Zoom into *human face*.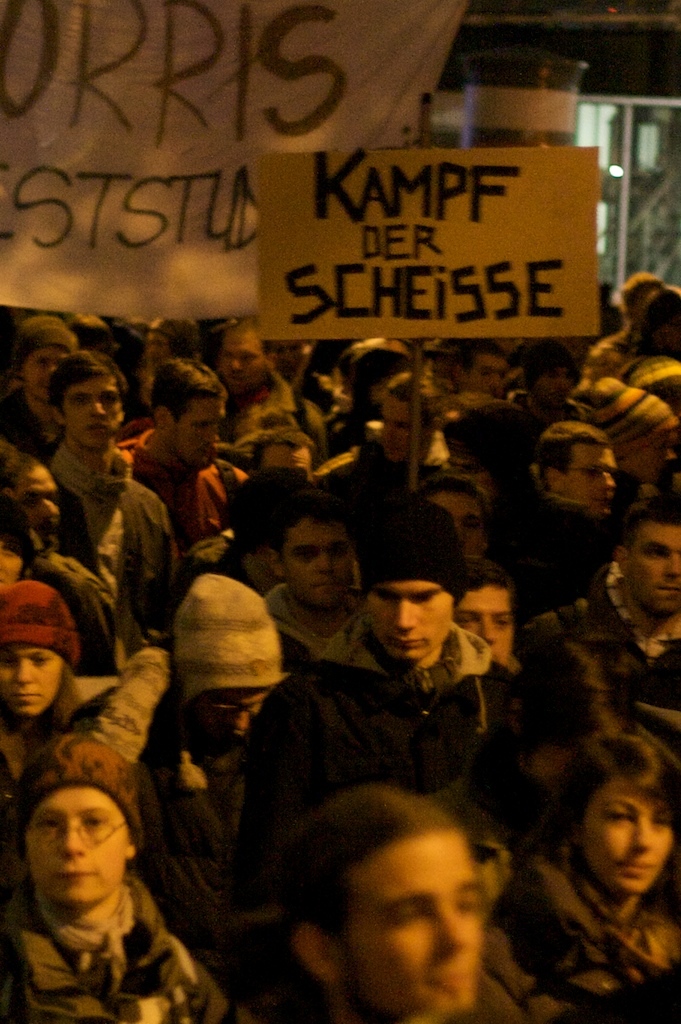
Zoom target: BBox(3, 634, 63, 710).
